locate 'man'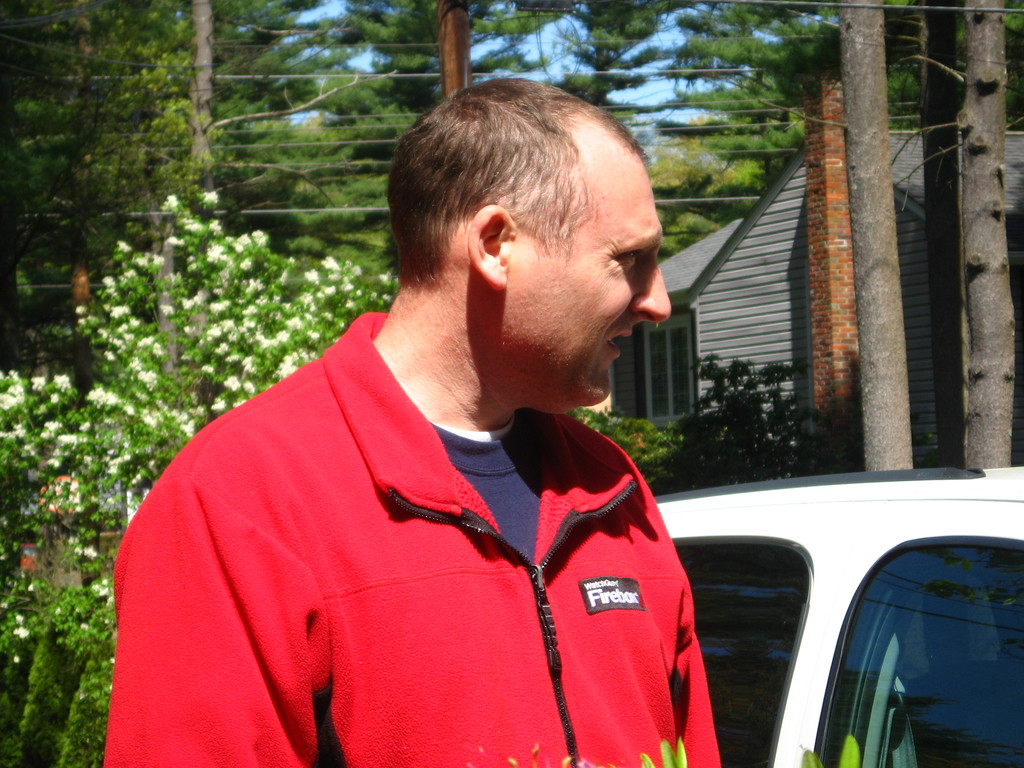
x1=127 y1=74 x2=744 y2=742
